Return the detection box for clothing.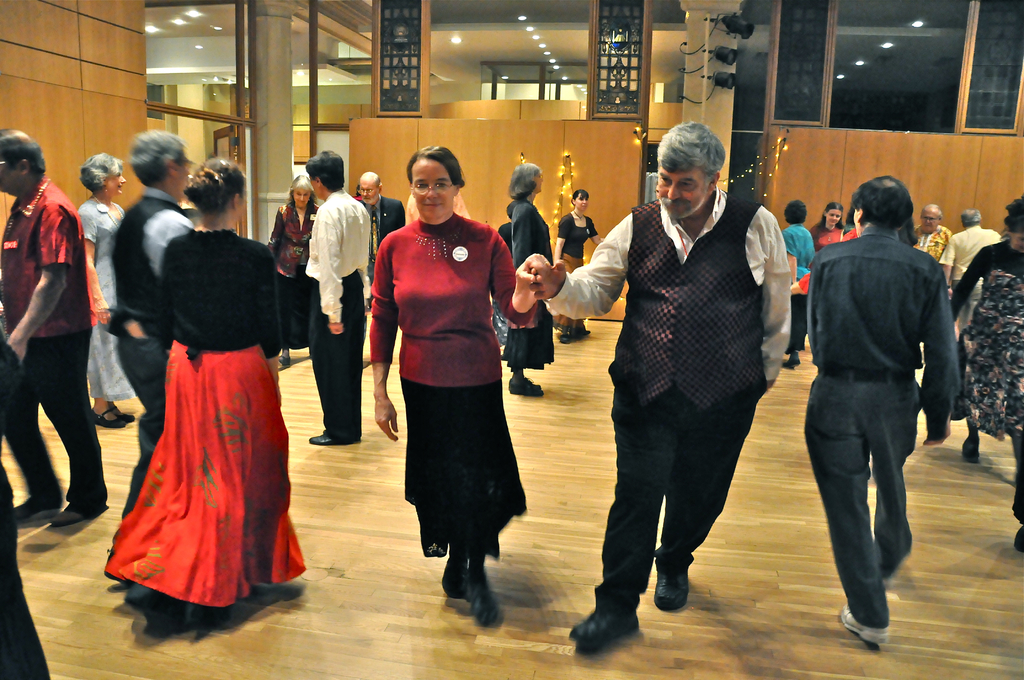
(x1=83, y1=197, x2=127, y2=399).
